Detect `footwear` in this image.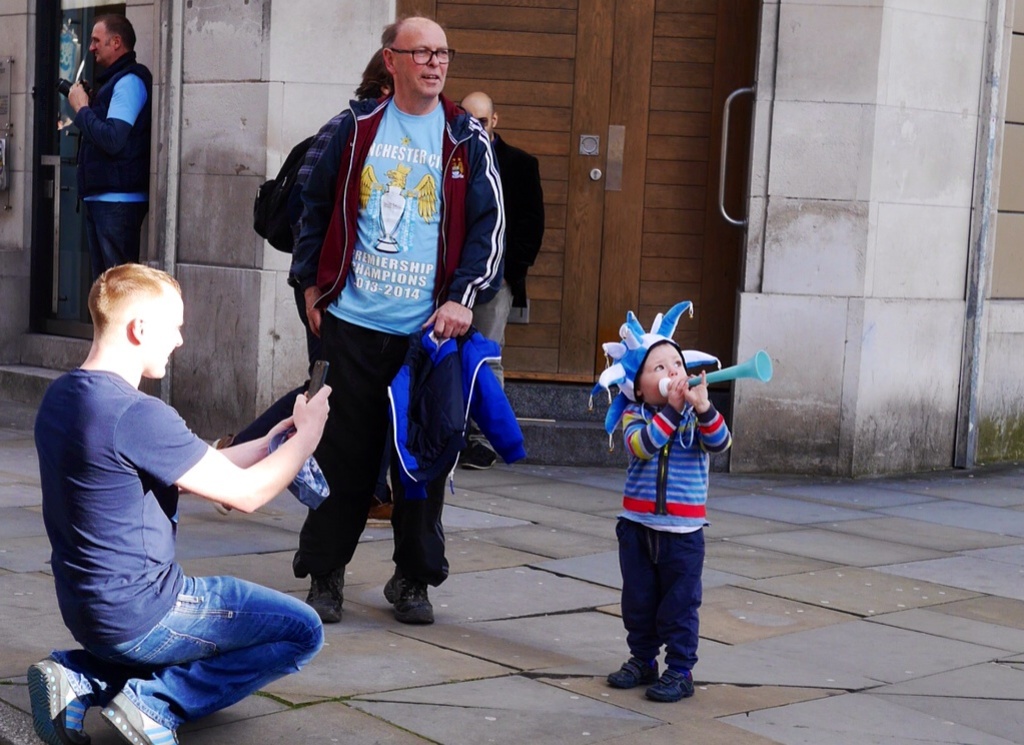
Detection: 25/654/90/744.
